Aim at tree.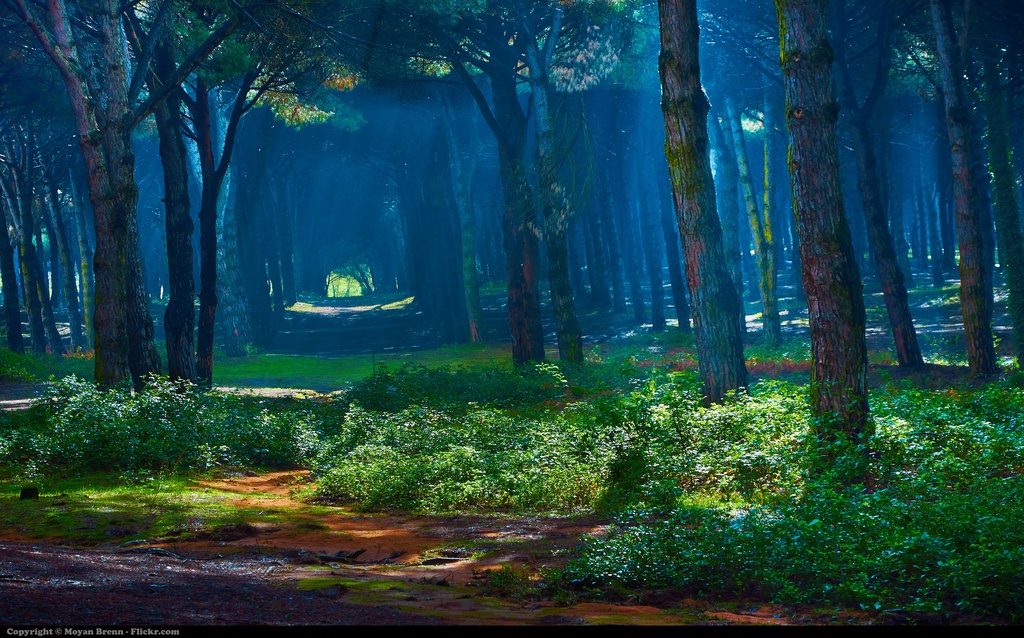
Aimed at (left=436, top=0, right=600, bottom=393).
